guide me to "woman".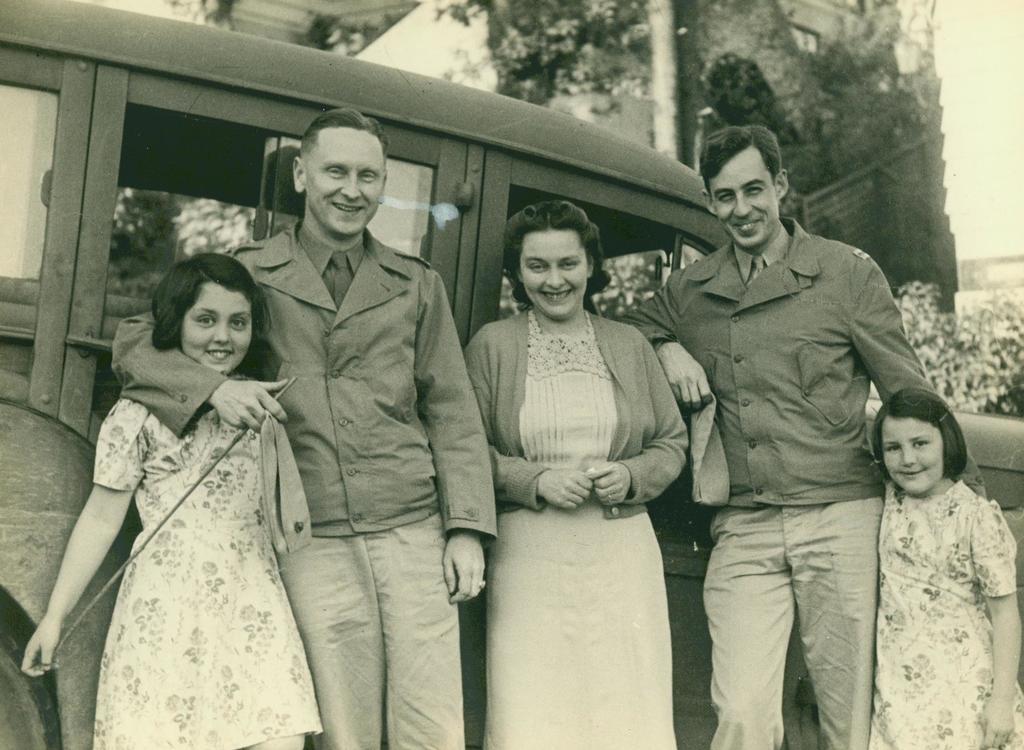
Guidance: 460,197,689,749.
